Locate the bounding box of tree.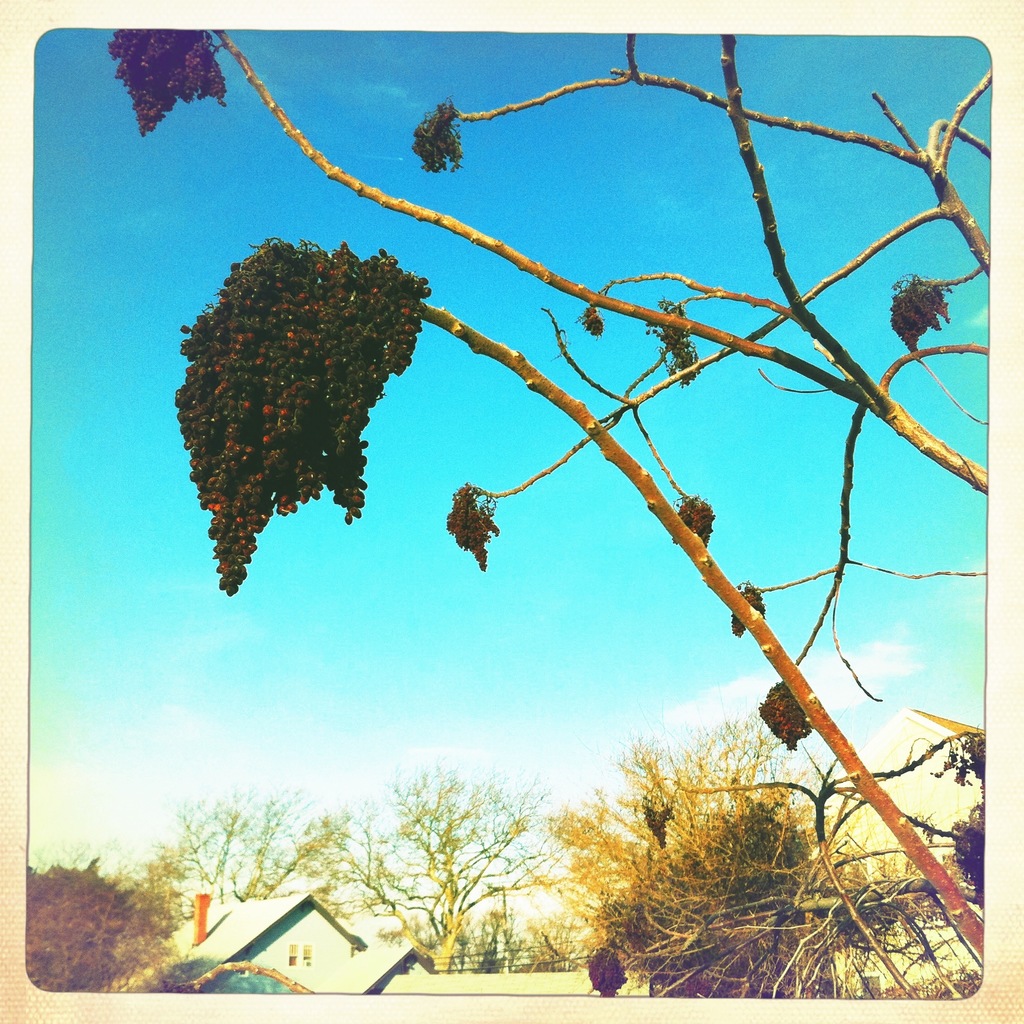
Bounding box: bbox(149, 792, 557, 967).
